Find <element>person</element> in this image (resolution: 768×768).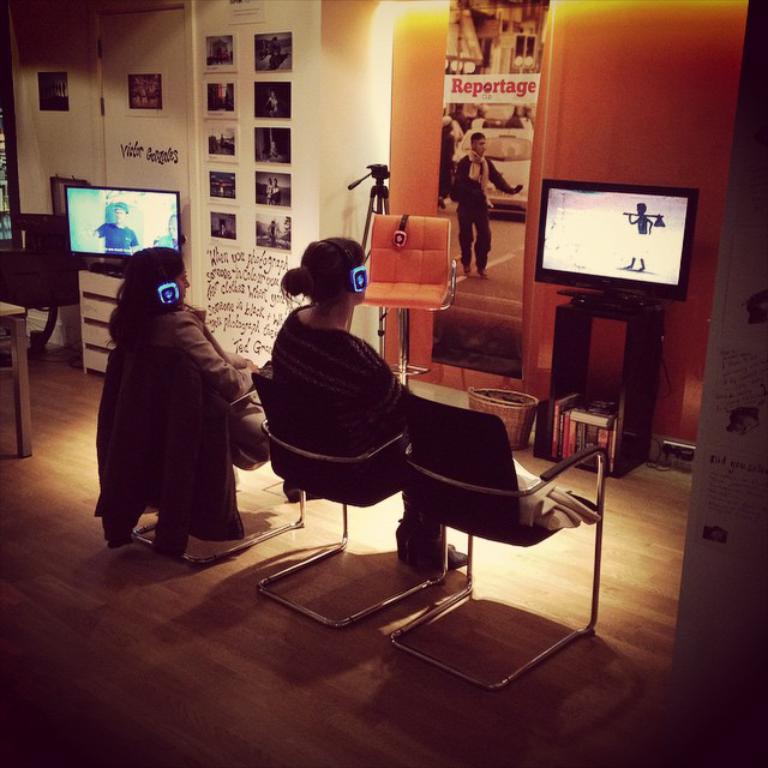
locate(83, 202, 139, 259).
